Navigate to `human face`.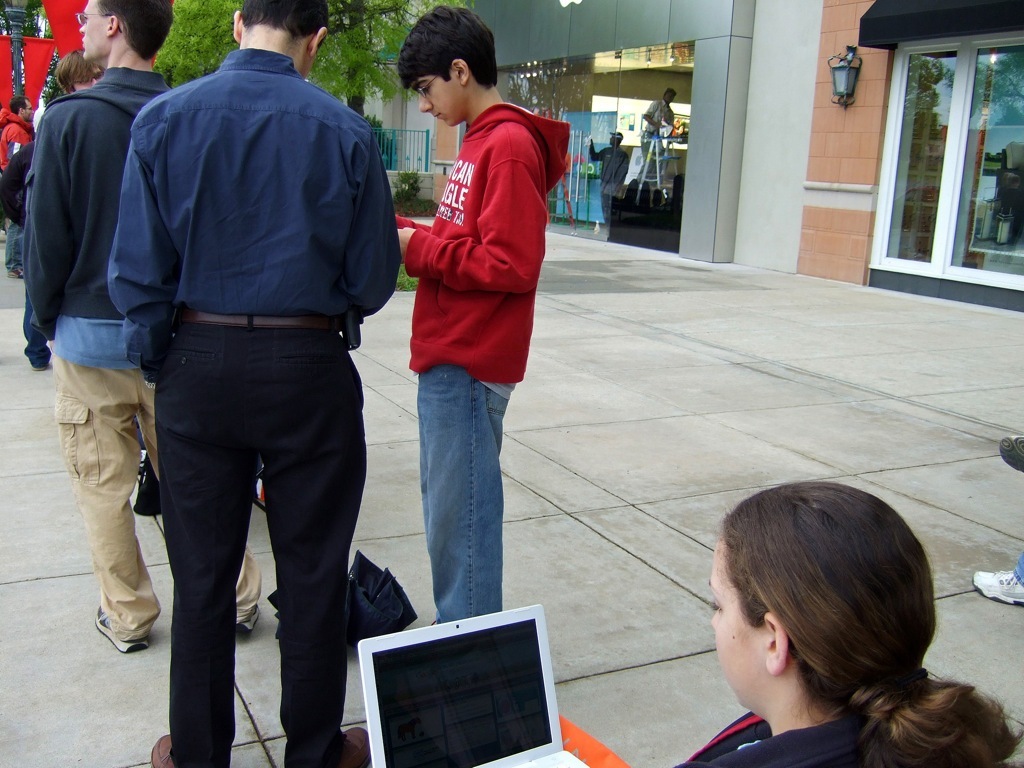
Navigation target: crop(419, 73, 465, 127).
